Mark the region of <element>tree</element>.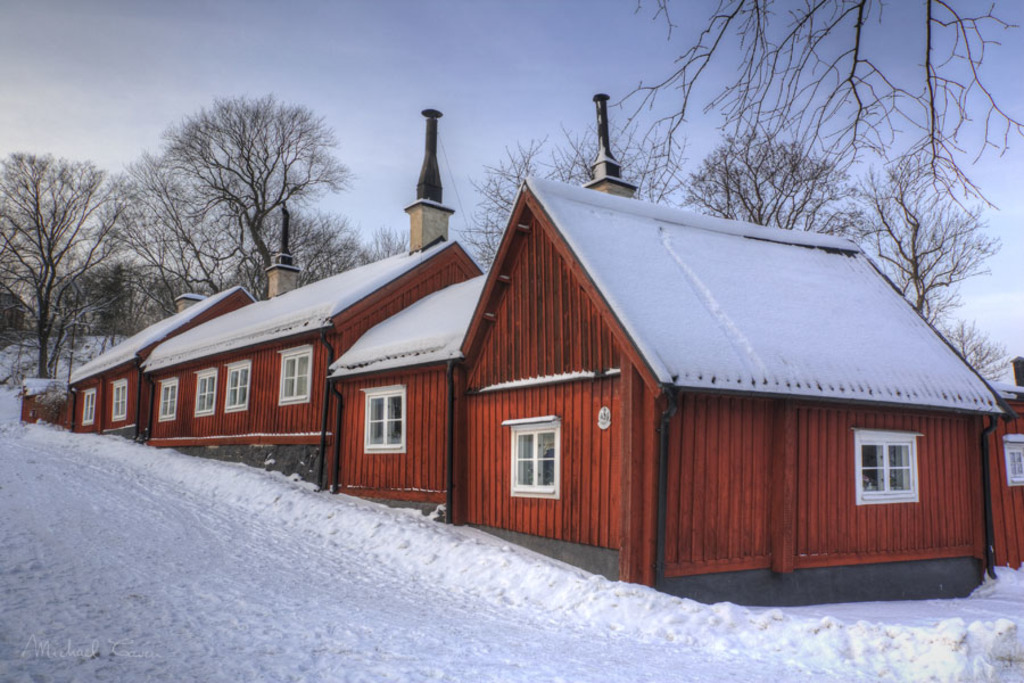
Region: rect(845, 139, 1007, 338).
